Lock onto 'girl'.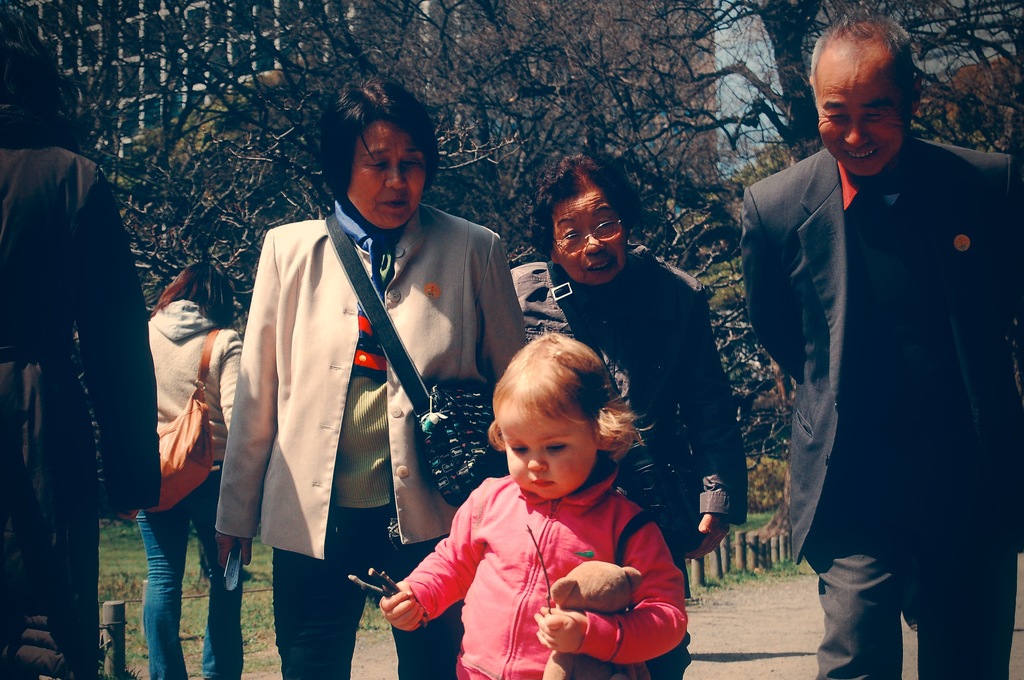
Locked: select_region(379, 328, 687, 679).
